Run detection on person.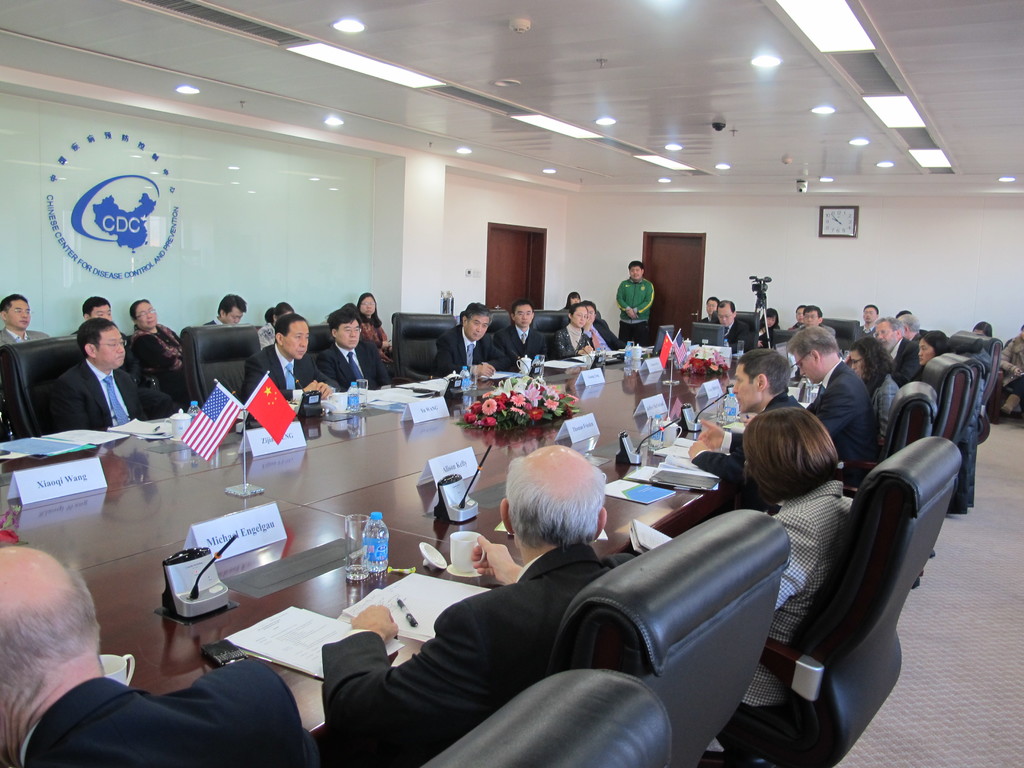
Result: {"left": 550, "top": 301, "right": 591, "bottom": 362}.
